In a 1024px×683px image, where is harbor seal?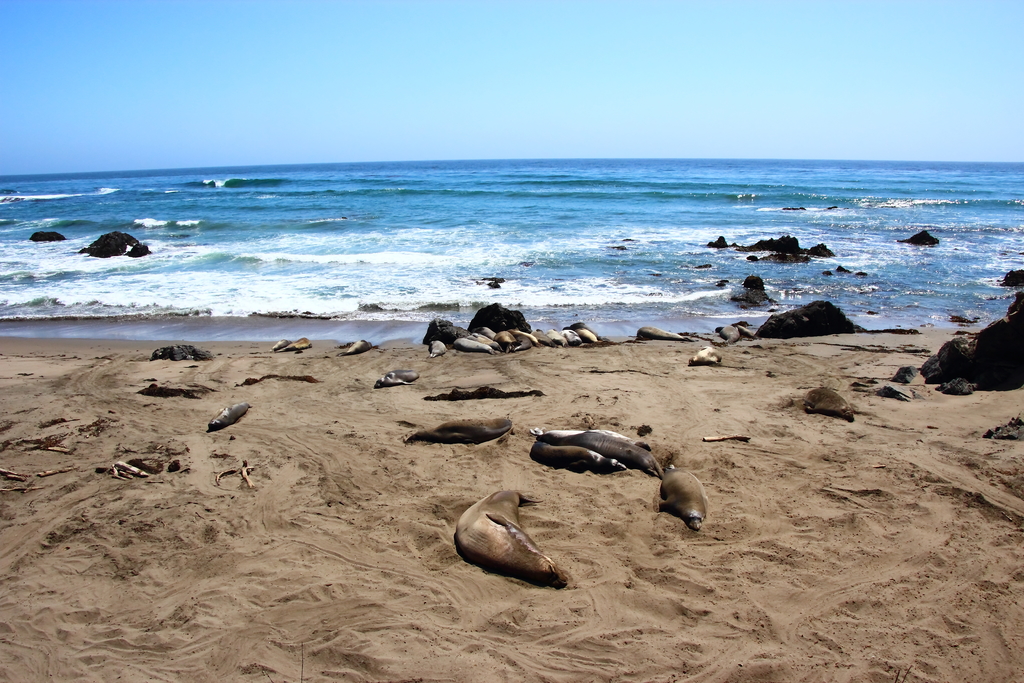
(left=278, top=336, right=312, bottom=349).
